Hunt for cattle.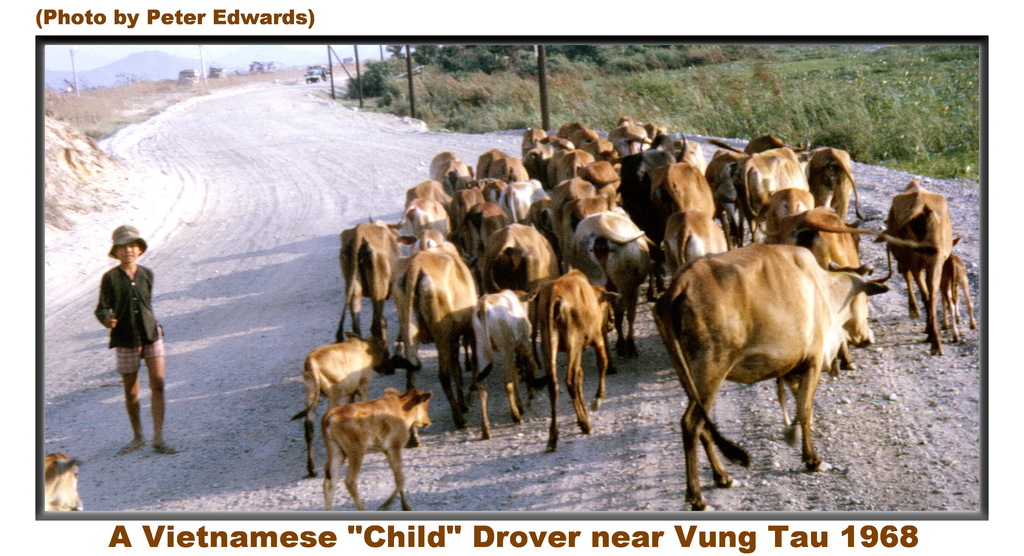
Hunted down at 391/231/478/429.
